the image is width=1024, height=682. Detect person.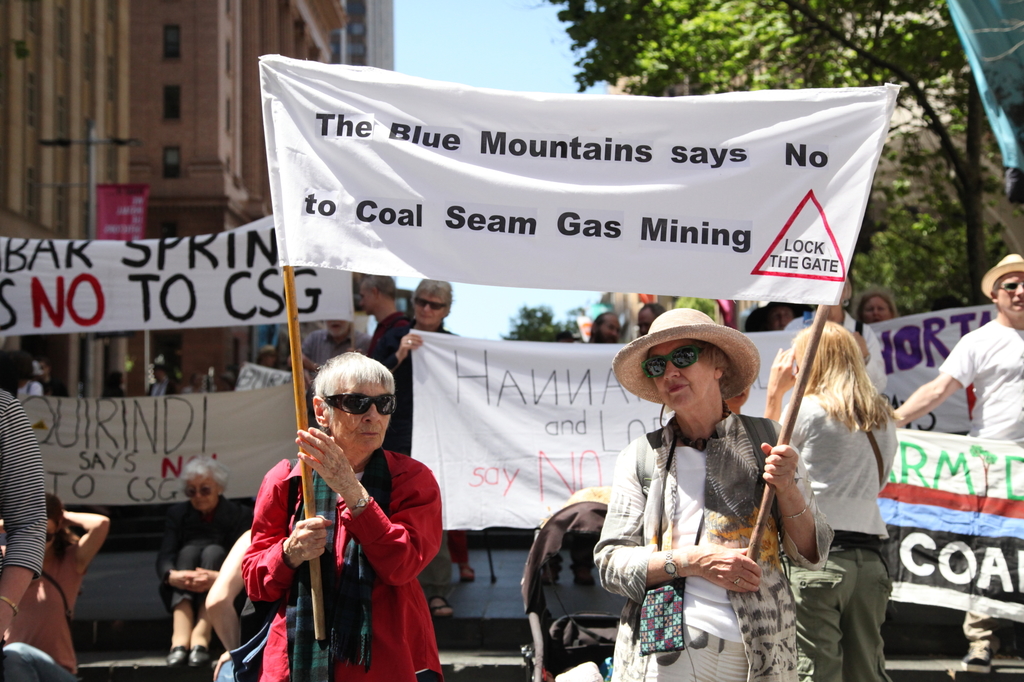
Detection: 248:344:442:672.
